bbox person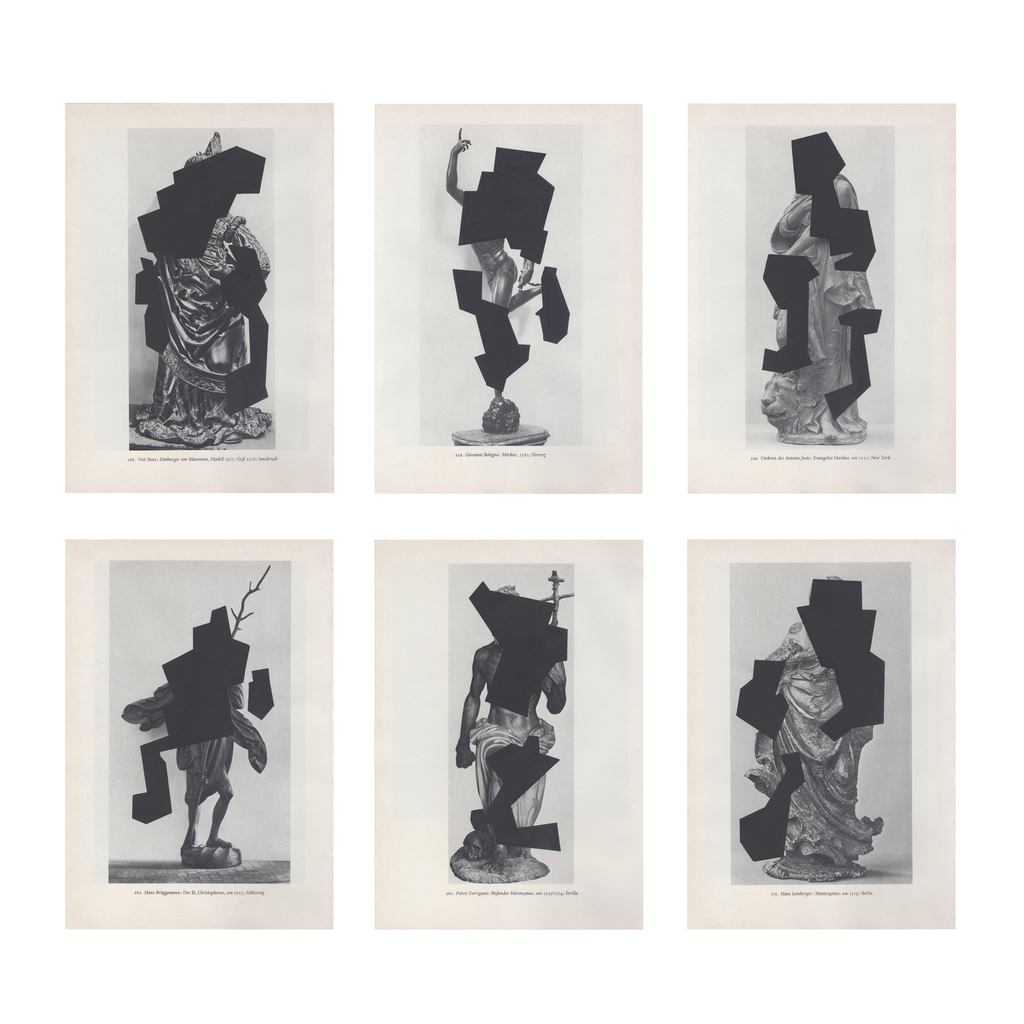
l=762, t=164, r=874, b=440
